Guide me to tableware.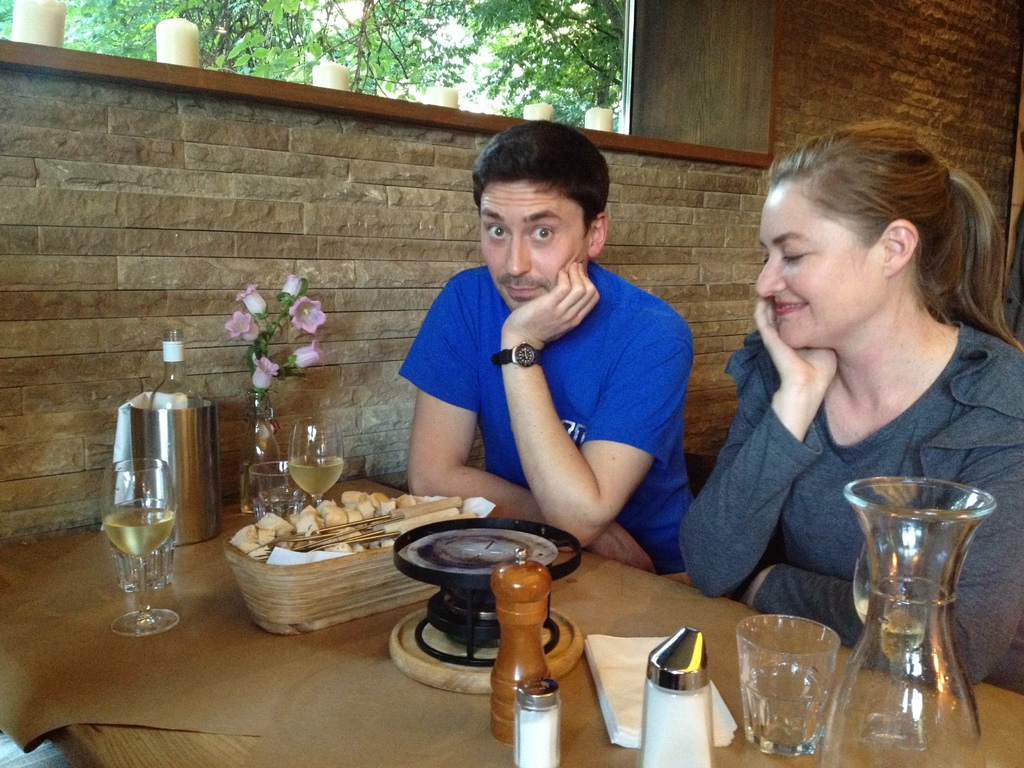
Guidance: 287/420/346/500.
